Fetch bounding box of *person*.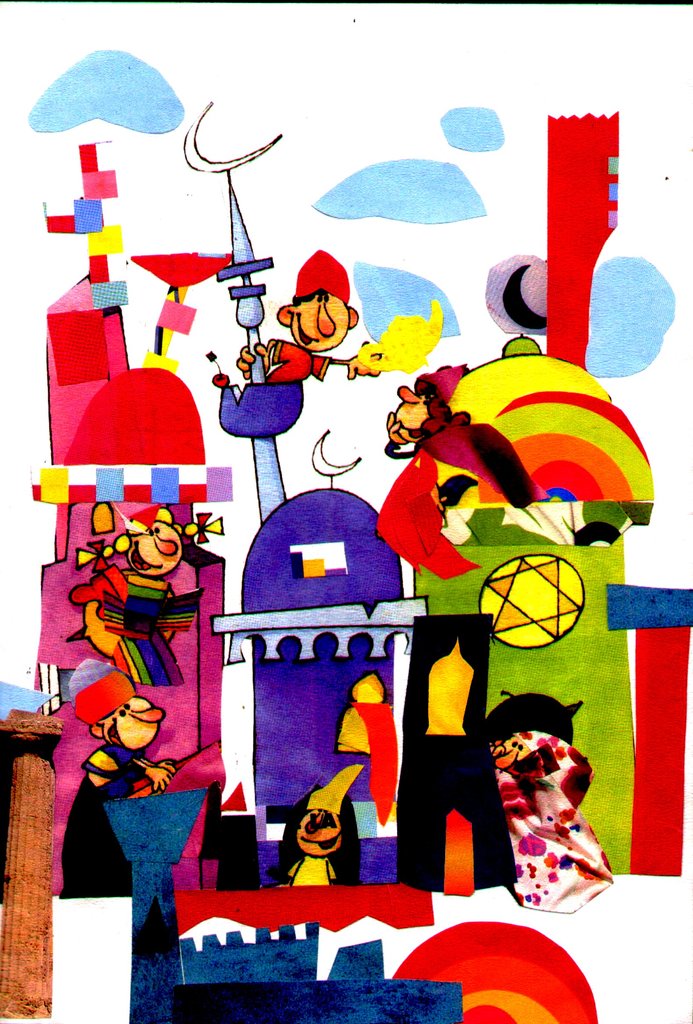
Bbox: rect(120, 511, 183, 693).
